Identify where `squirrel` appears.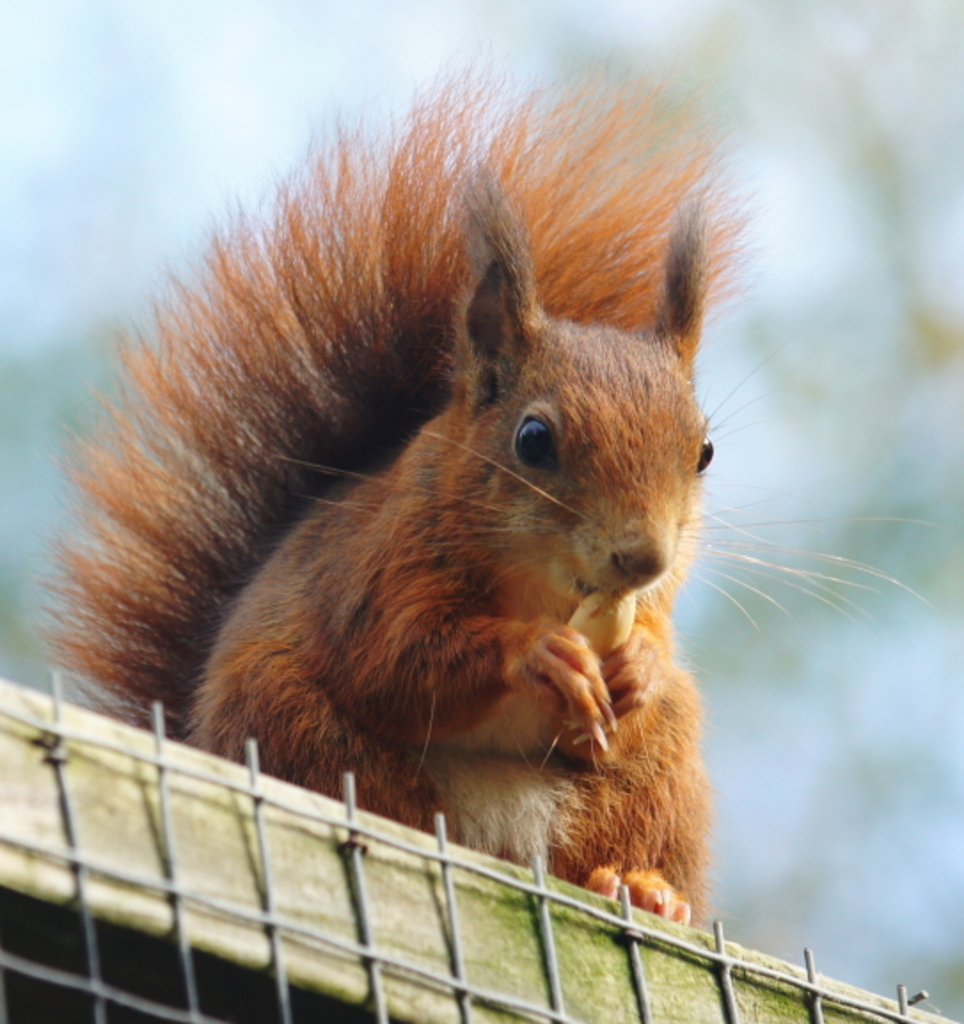
Appears at x1=30 y1=30 x2=943 y2=935.
